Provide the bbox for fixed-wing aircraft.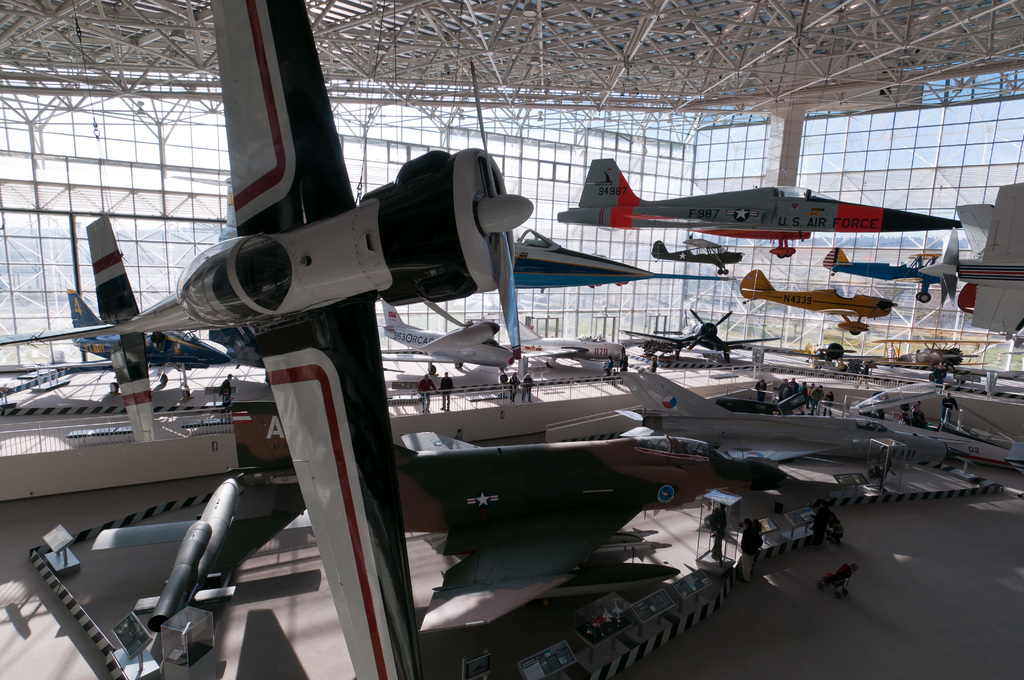
box=[396, 419, 798, 628].
